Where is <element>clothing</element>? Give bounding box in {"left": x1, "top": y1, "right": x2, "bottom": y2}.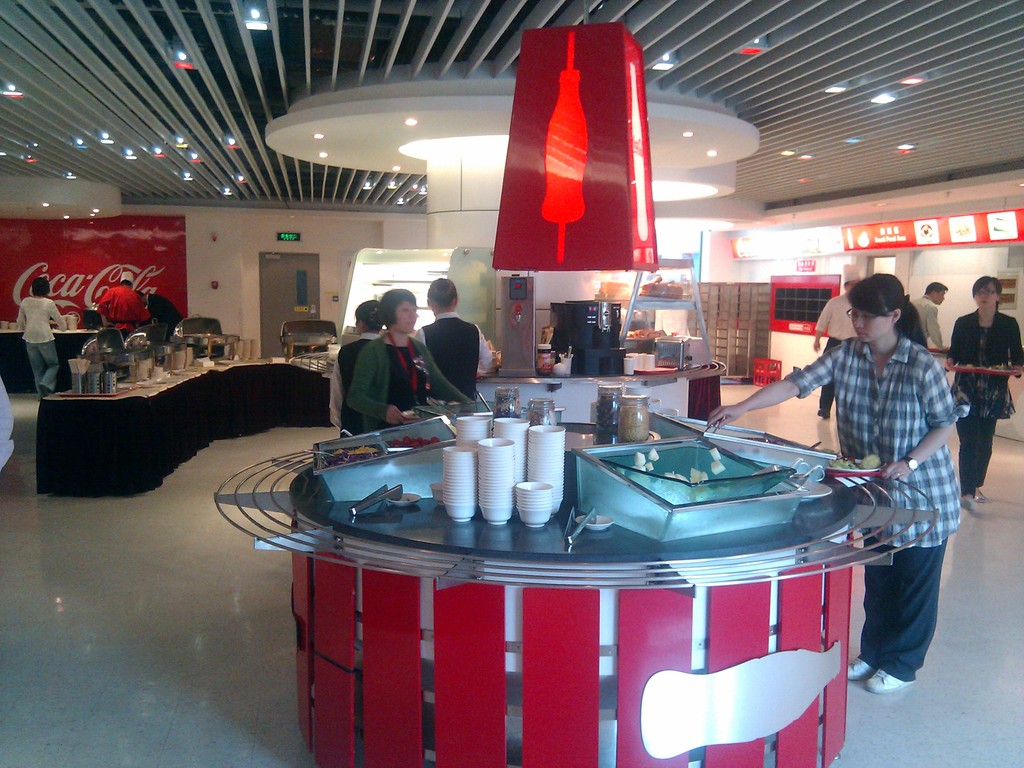
{"left": 349, "top": 337, "right": 463, "bottom": 431}.
